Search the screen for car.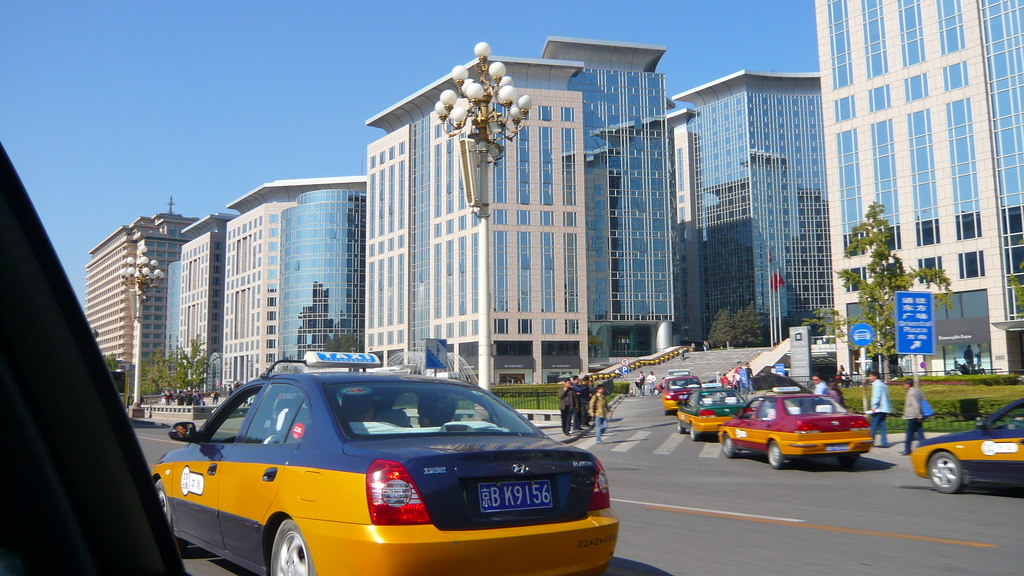
Found at <region>131, 352, 623, 575</region>.
